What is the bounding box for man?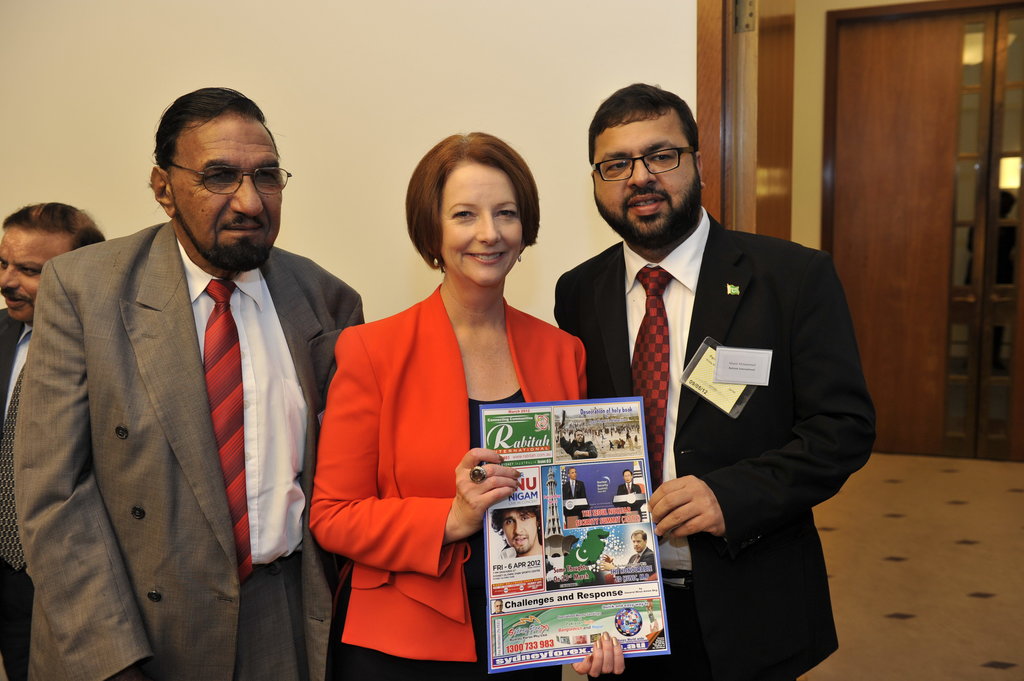
region(554, 93, 859, 649).
